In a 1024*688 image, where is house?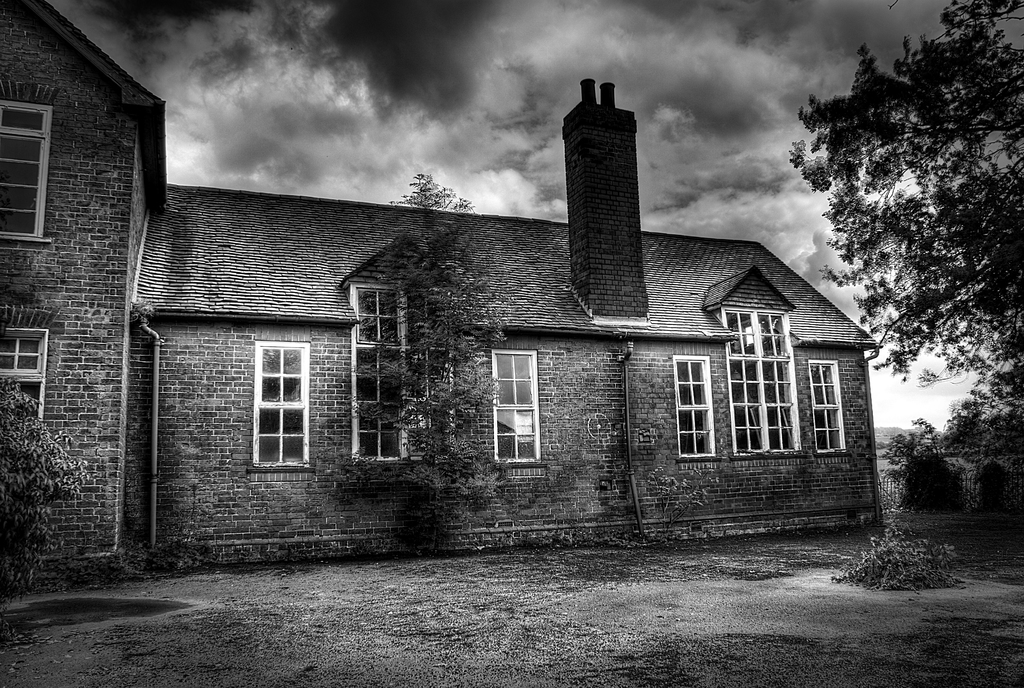
x1=0, y1=0, x2=884, y2=593.
